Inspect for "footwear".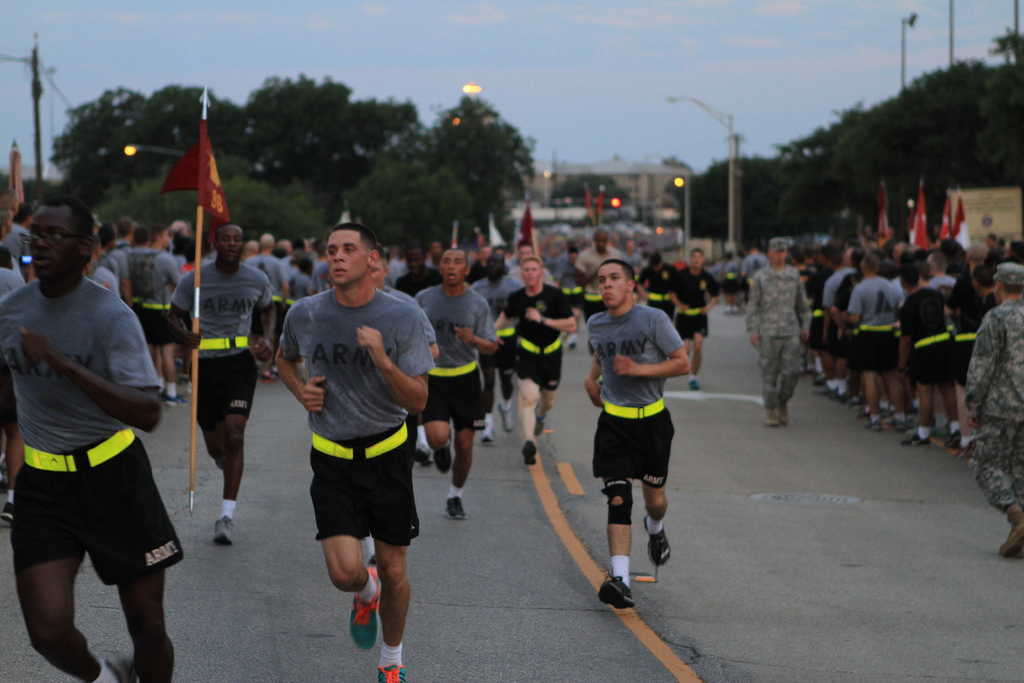
Inspection: (x1=776, y1=404, x2=788, y2=425).
